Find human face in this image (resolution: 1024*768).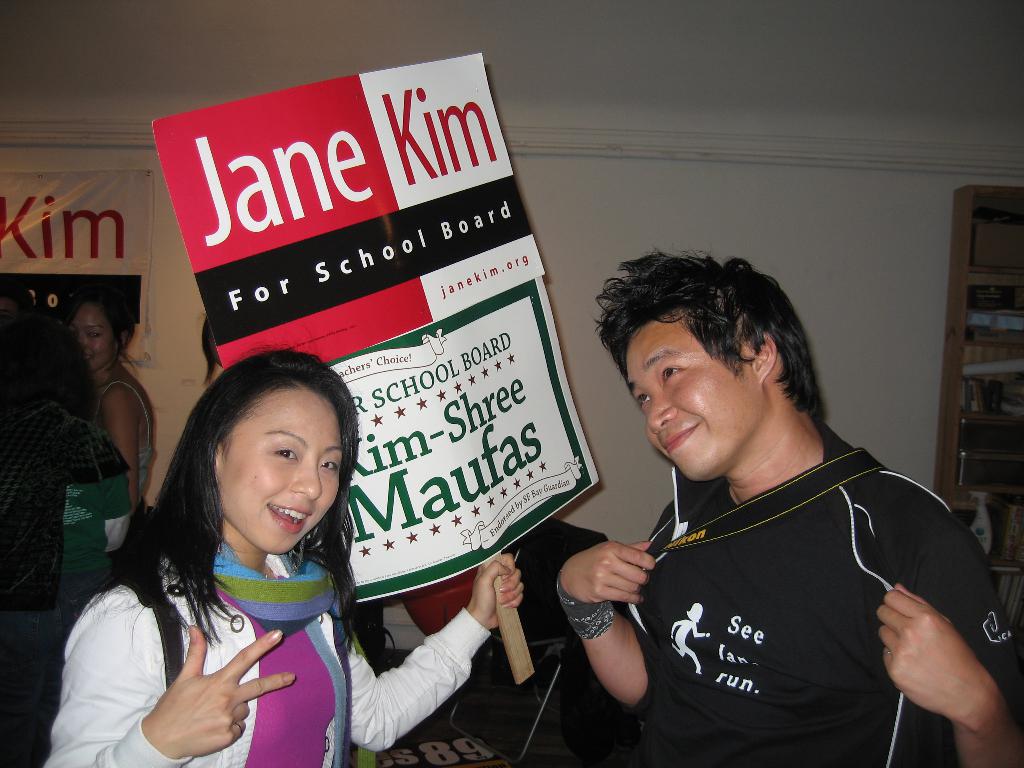
[left=623, top=309, right=762, bottom=490].
